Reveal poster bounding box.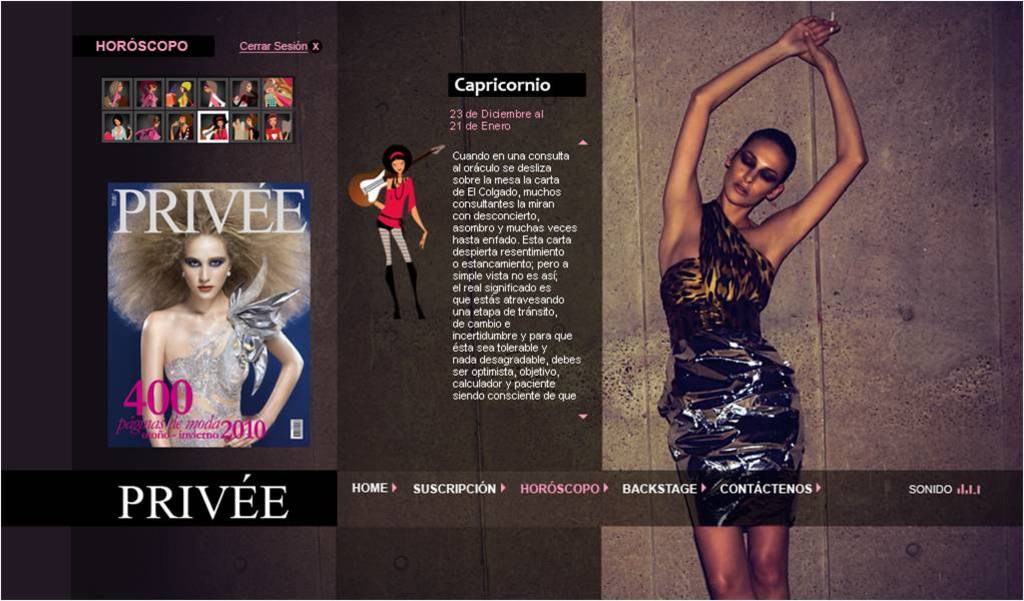
Revealed: detection(0, 0, 1023, 600).
